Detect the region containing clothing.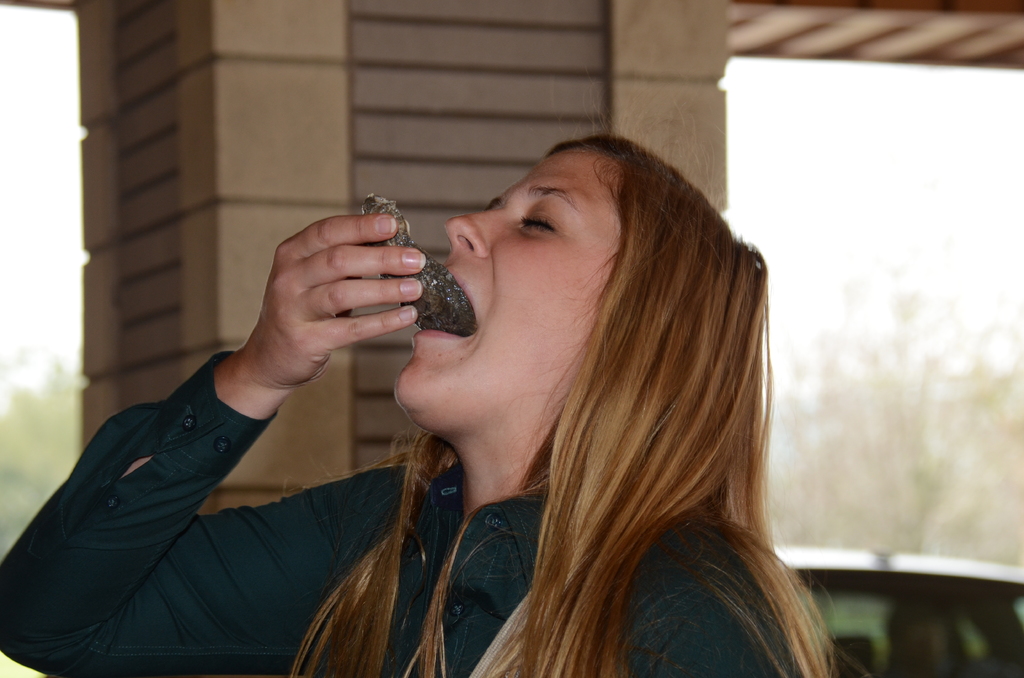
select_region(0, 339, 818, 677).
